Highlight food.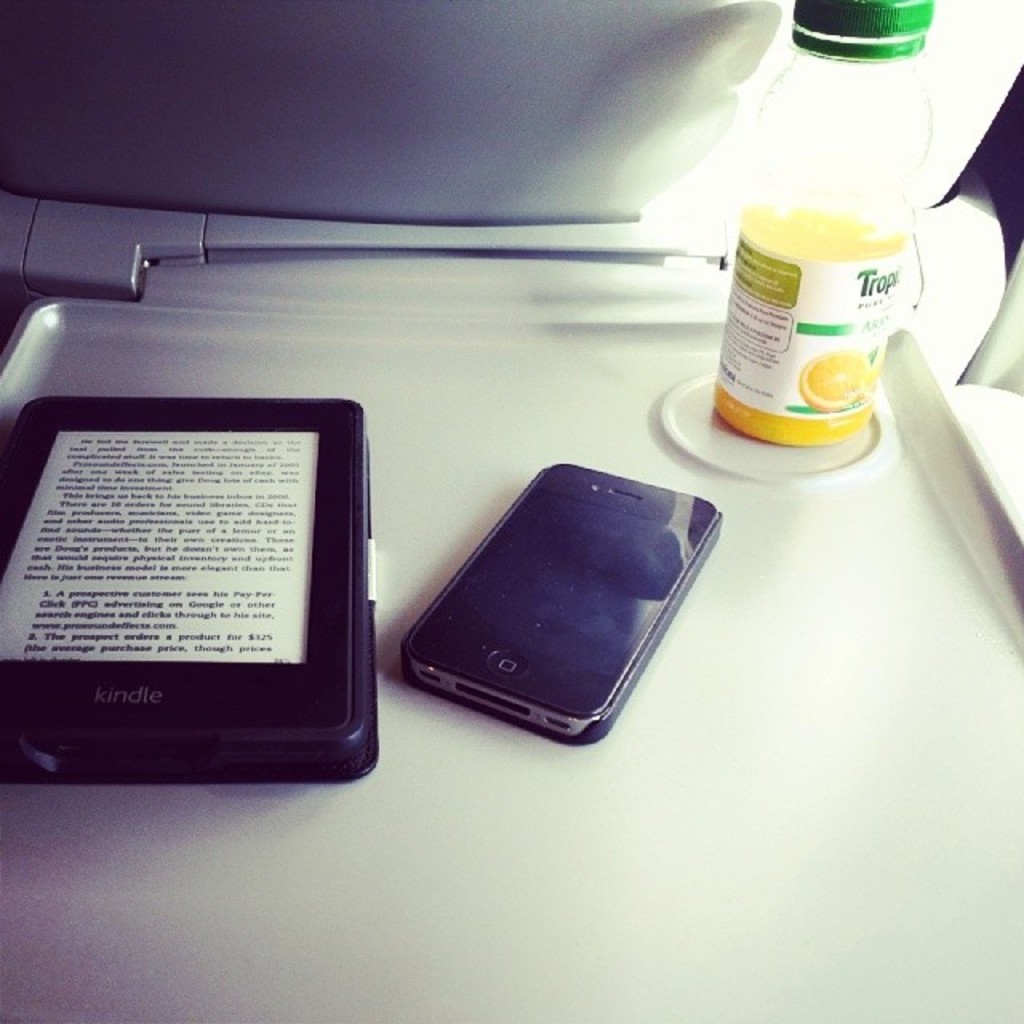
Highlighted region: box(795, 358, 870, 413).
